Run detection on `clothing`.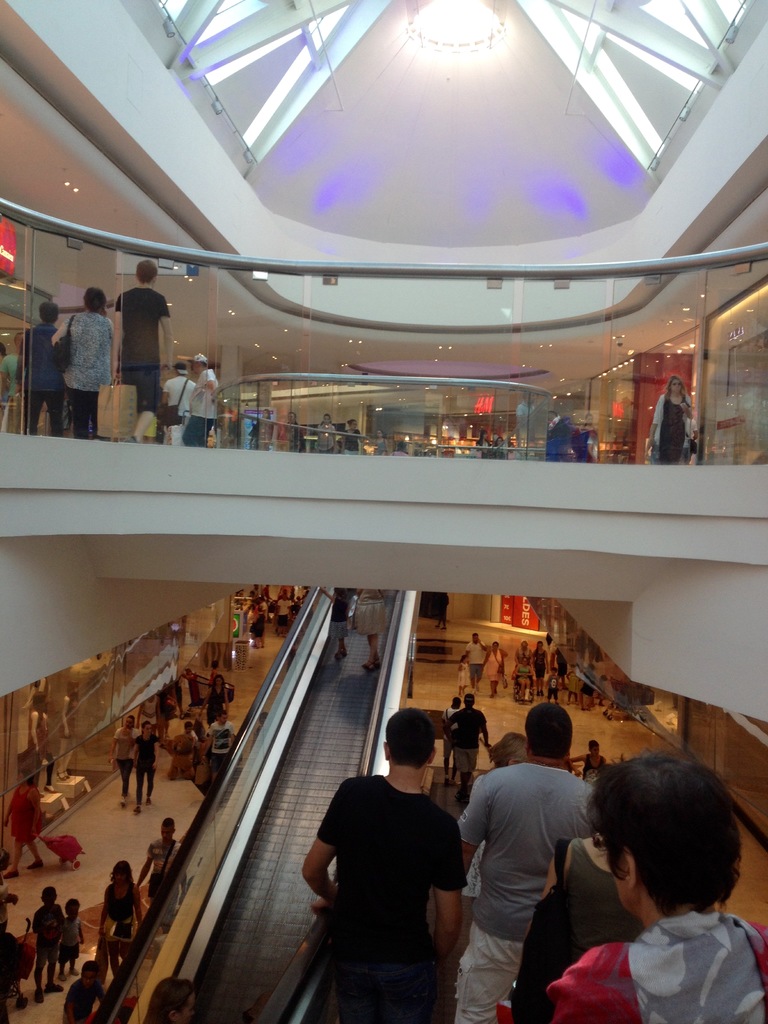
Result: region(0, 344, 21, 399).
